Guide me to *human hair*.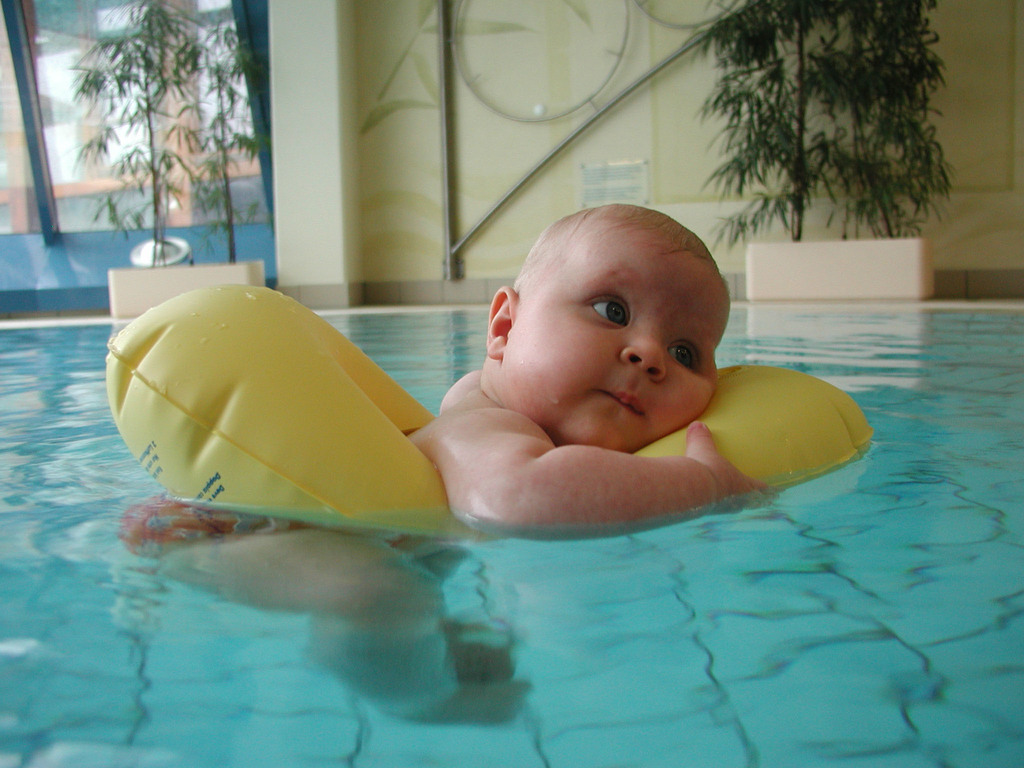
Guidance: locate(507, 203, 723, 377).
